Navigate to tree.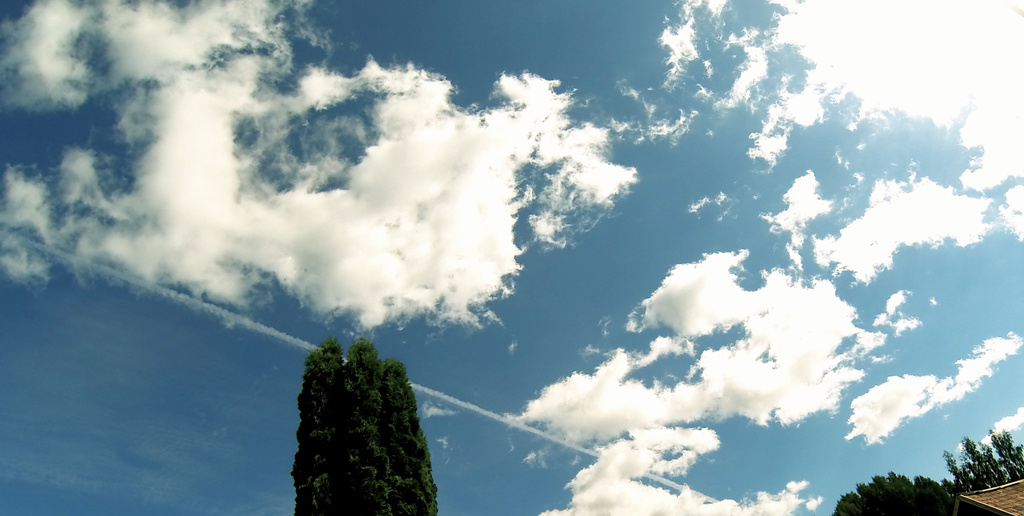
Navigation target: bbox=(291, 337, 436, 515).
